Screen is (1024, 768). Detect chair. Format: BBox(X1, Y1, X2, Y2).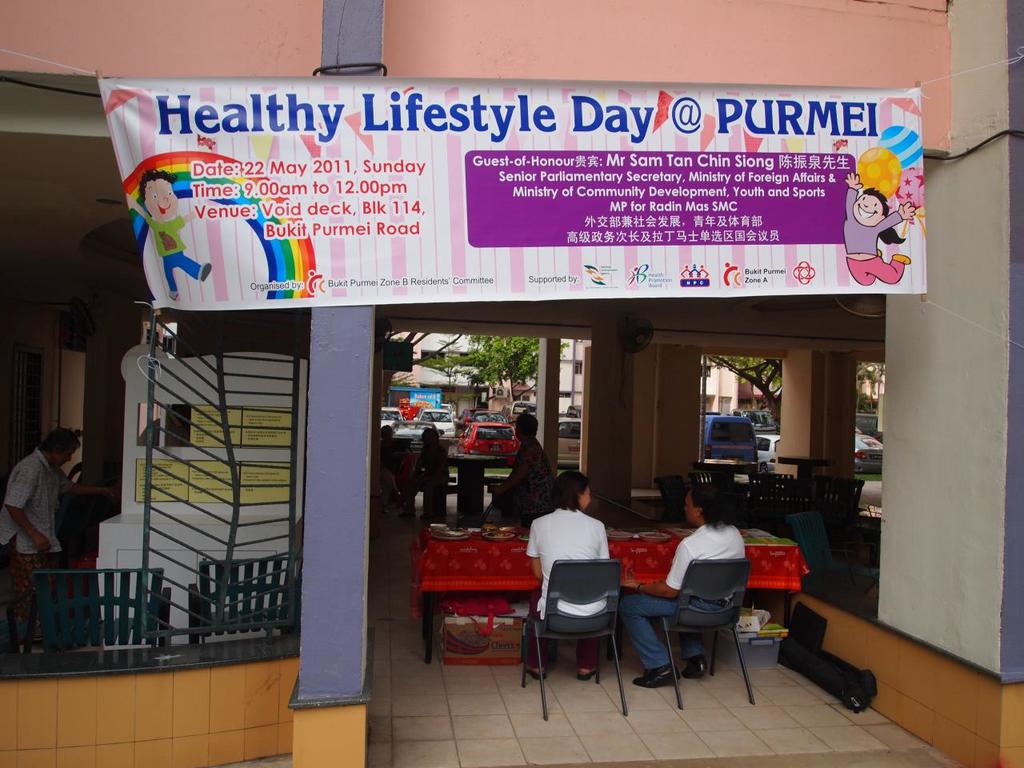
BBox(786, 511, 882, 615).
